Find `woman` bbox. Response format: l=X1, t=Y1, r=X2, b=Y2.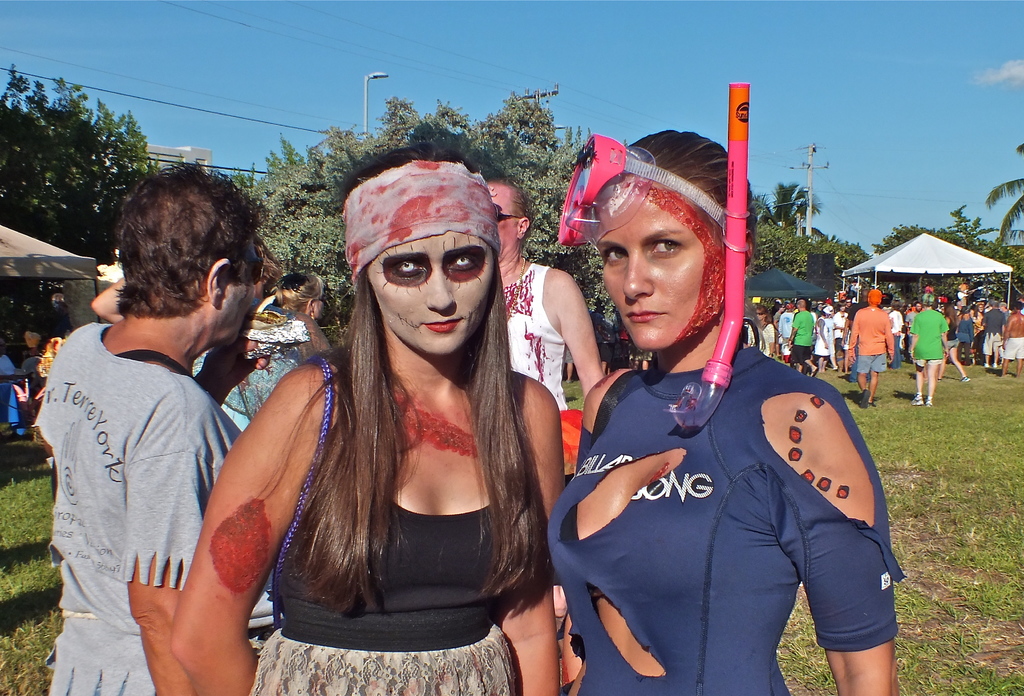
l=972, t=296, r=986, b=355.
